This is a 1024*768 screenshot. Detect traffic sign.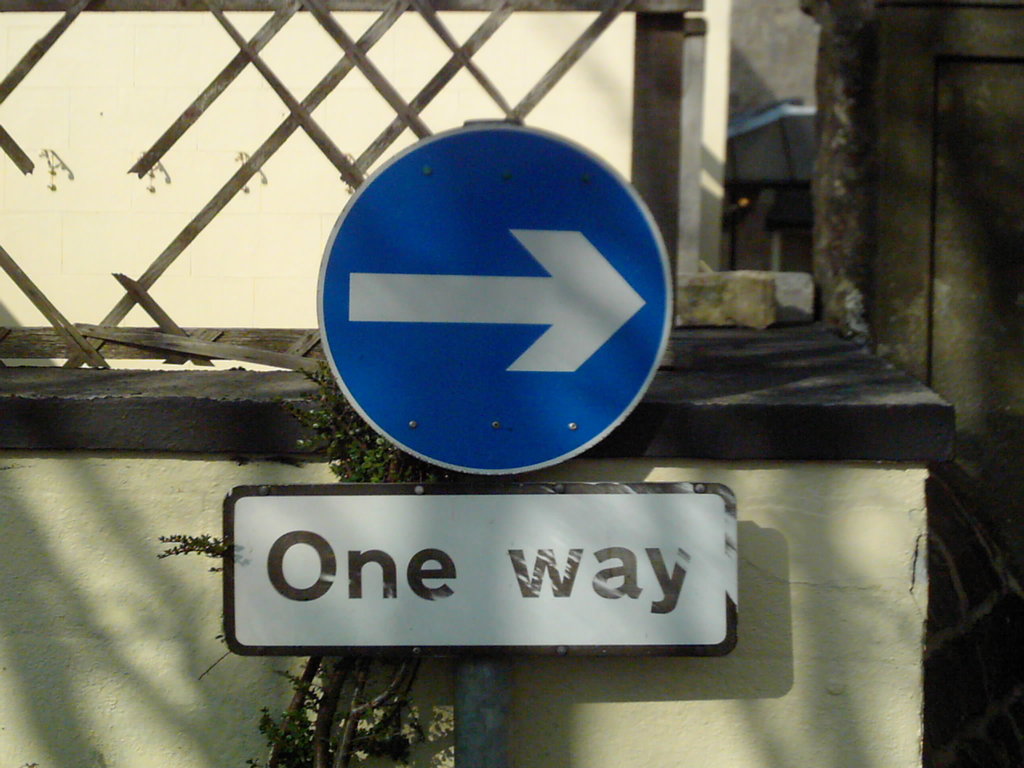
rect(218, 484, 742, 660).
